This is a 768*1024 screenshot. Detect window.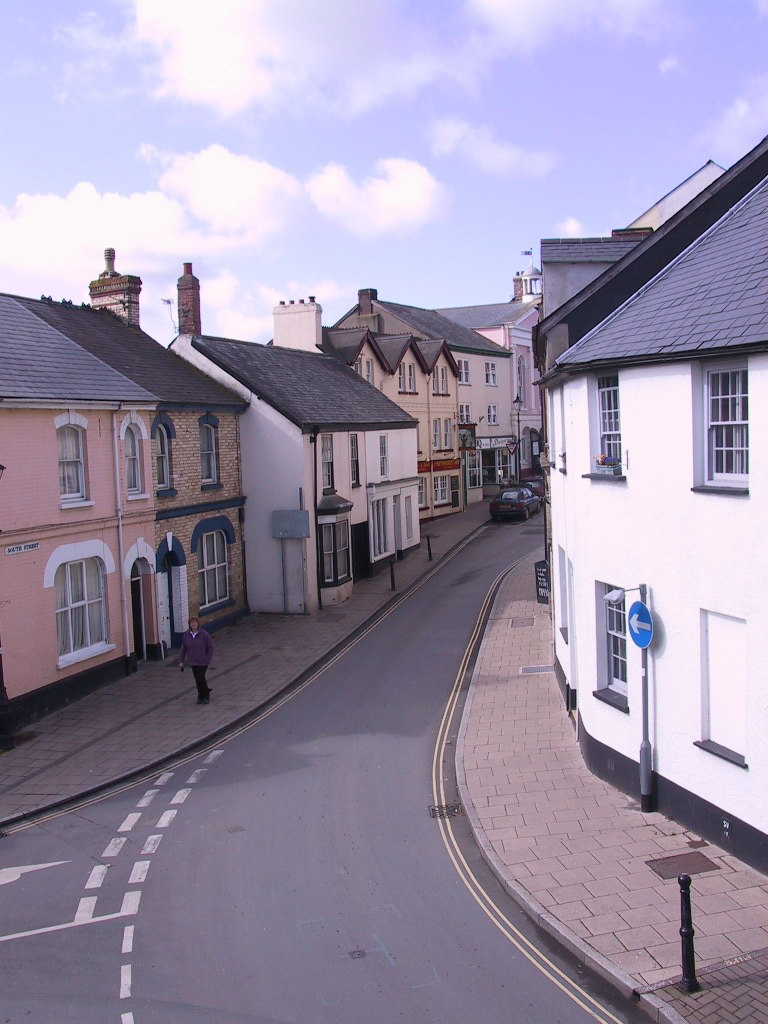
(685,357,745,486).
